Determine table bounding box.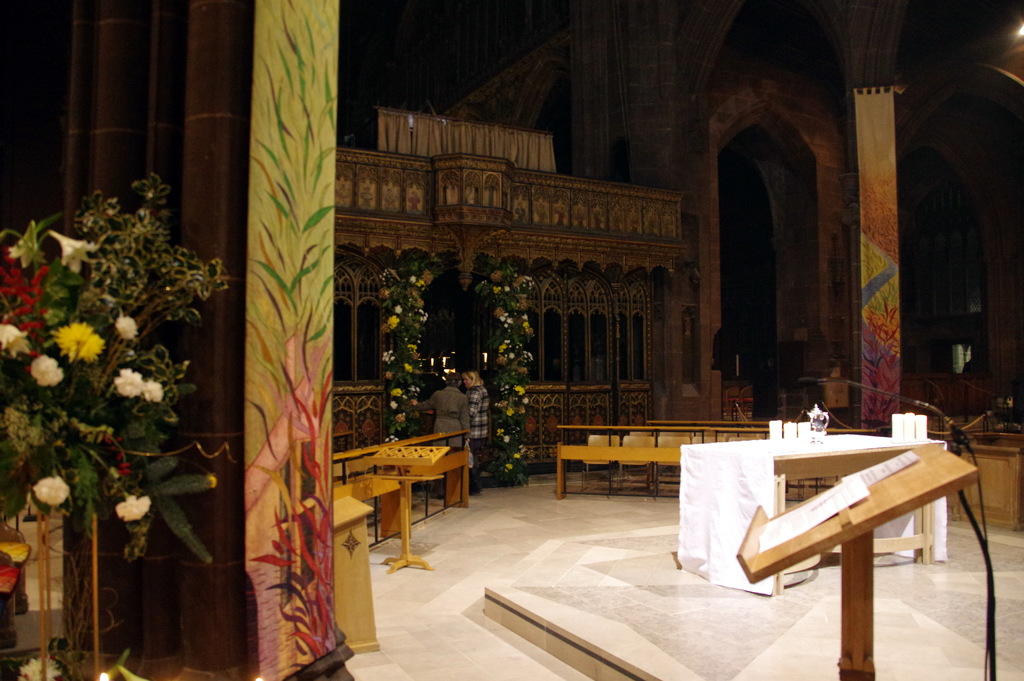
Determined: pyautogui.locateOnScreen(681, 429, 942, 591).
